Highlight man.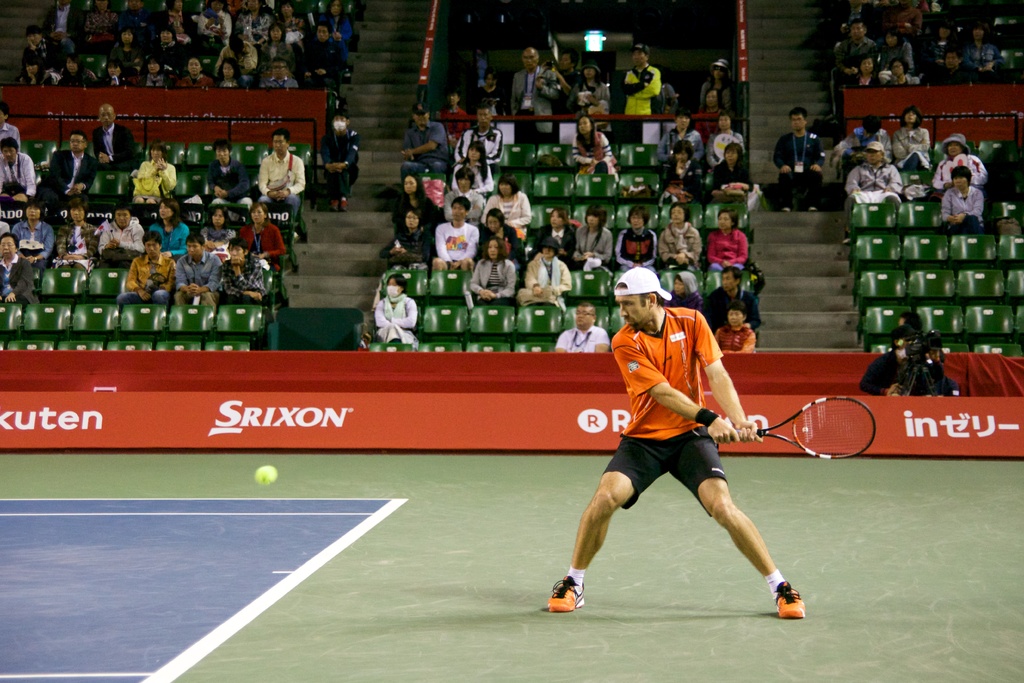
Highlighted region: box(926, 46, 970, 84).
